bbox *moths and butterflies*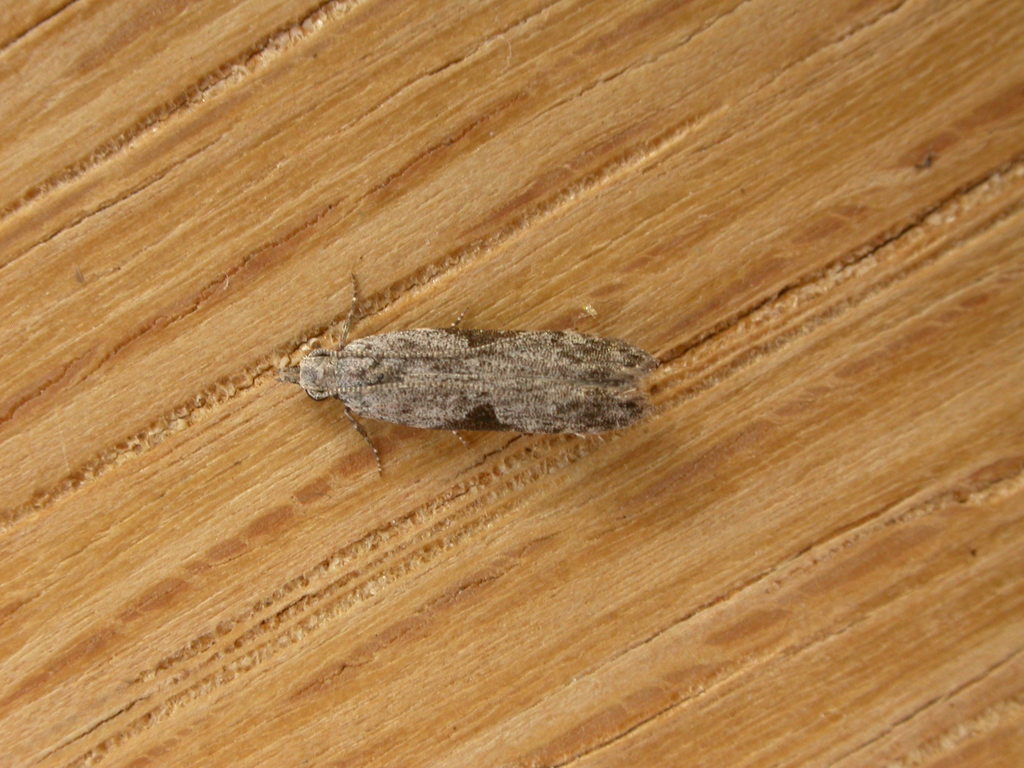
pyautogui.locateOnScreen(268, 269, 673, 482)
